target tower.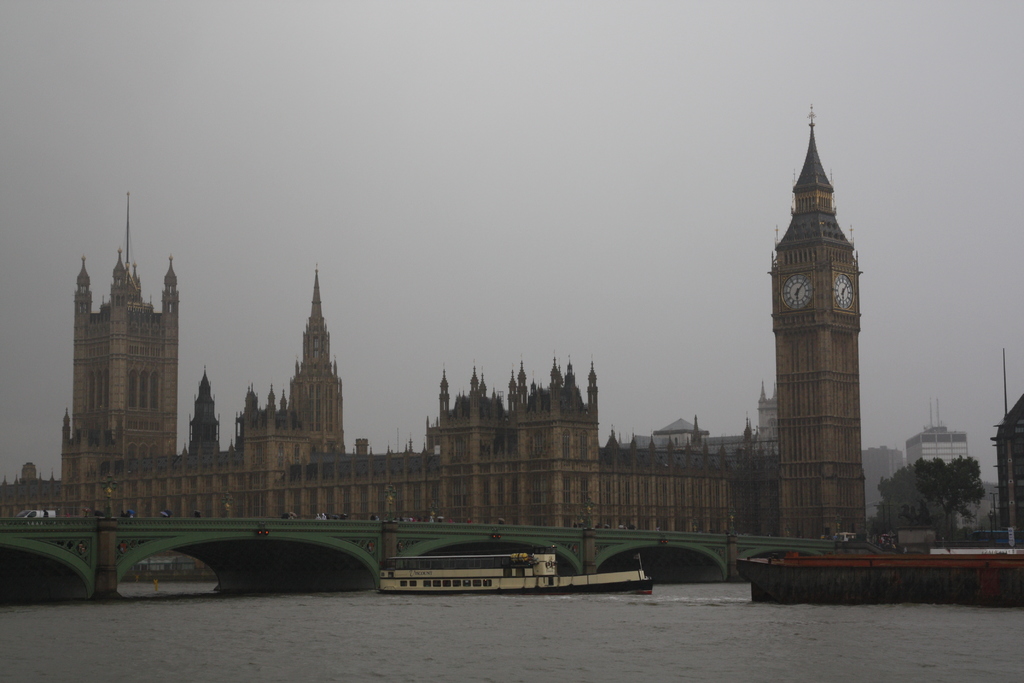
Target region: Rect(72, 256, 98, 460).
